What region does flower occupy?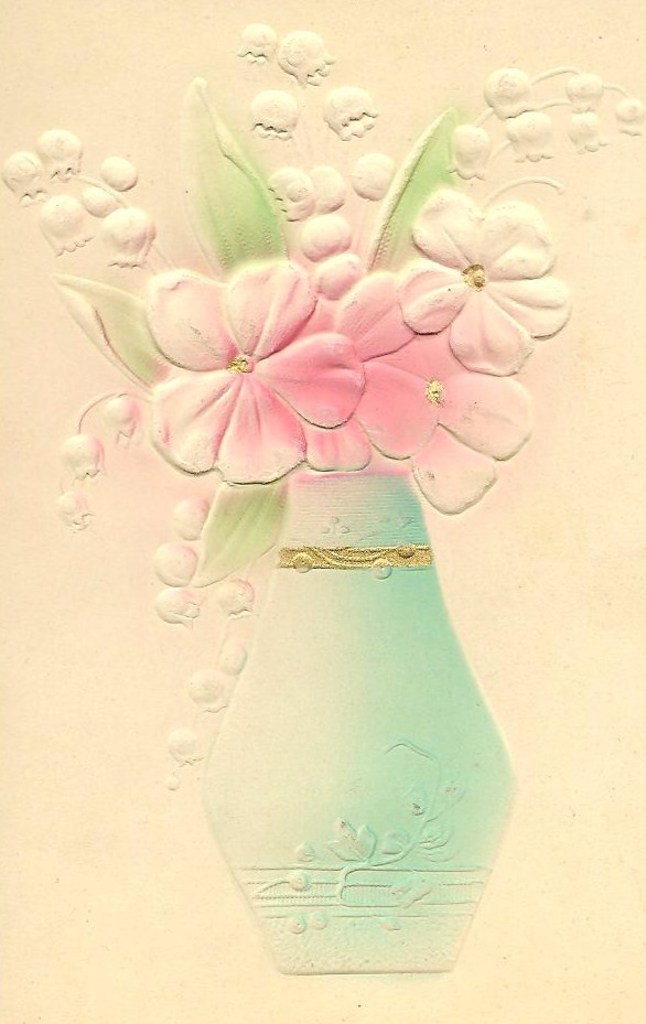
[x1=610, y1=97, x2=645, y2=142].
